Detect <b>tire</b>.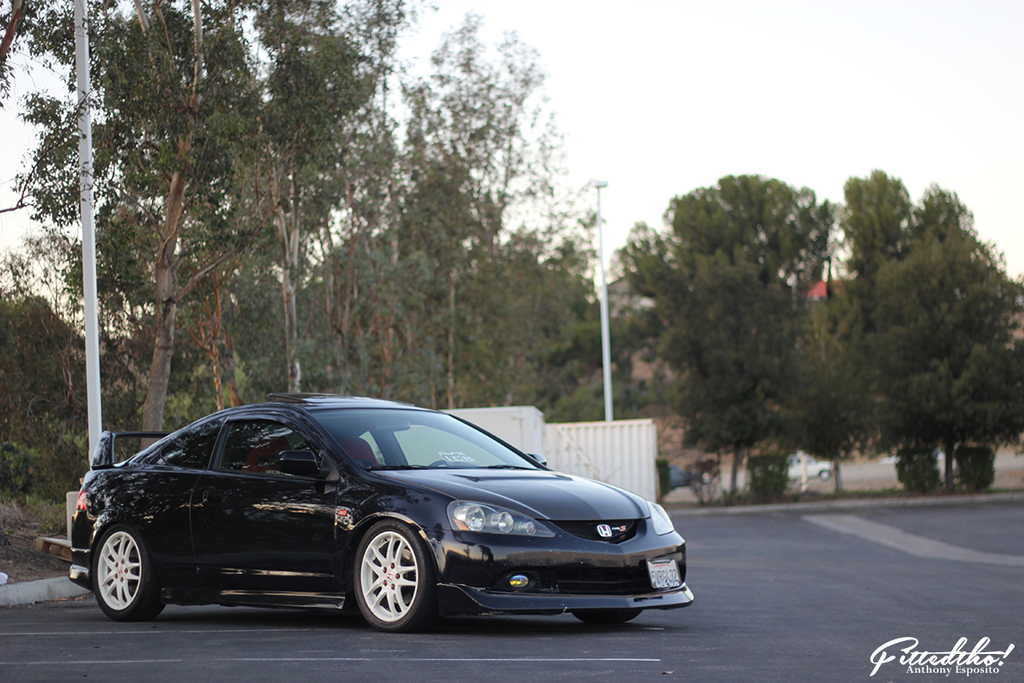
Detected at bbox=(87, 527, 164, 622).
